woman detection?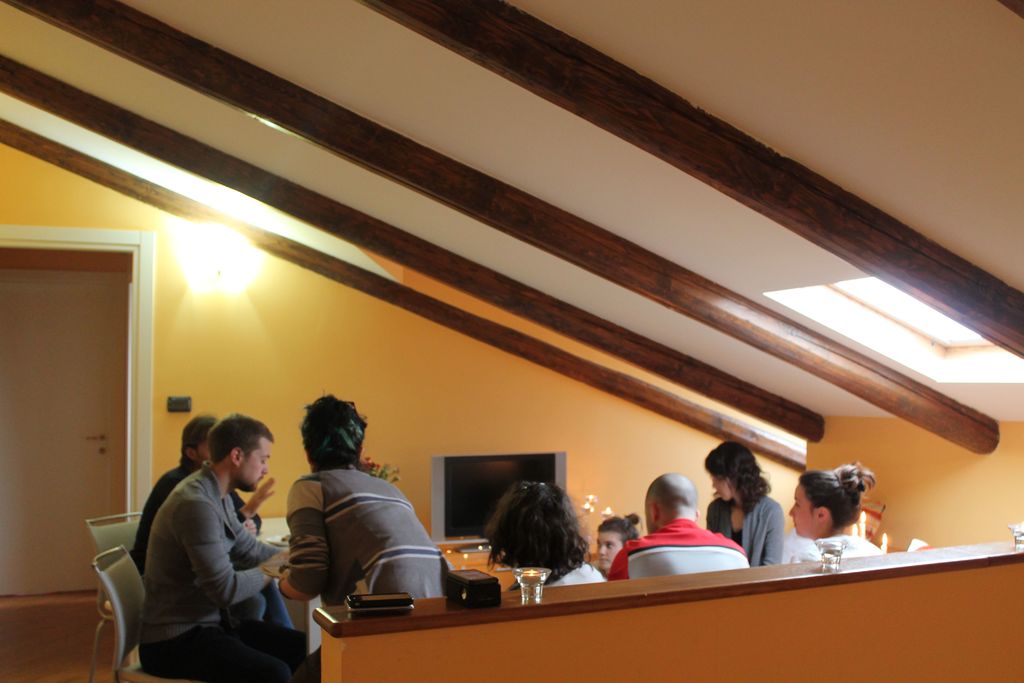
box=[477, 478, 611, 591]
